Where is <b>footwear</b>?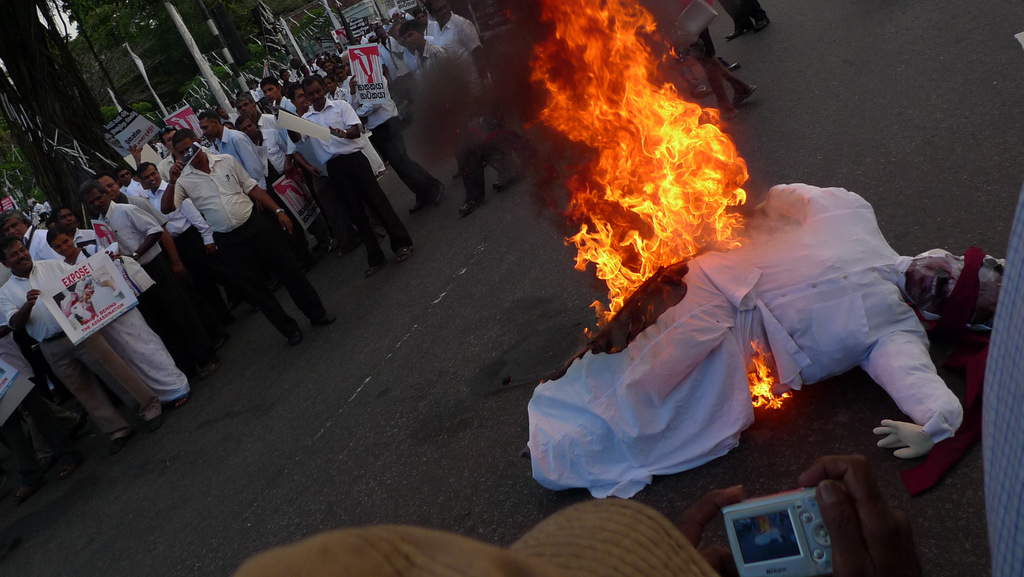
Rect(390, 239, 417, 259).
